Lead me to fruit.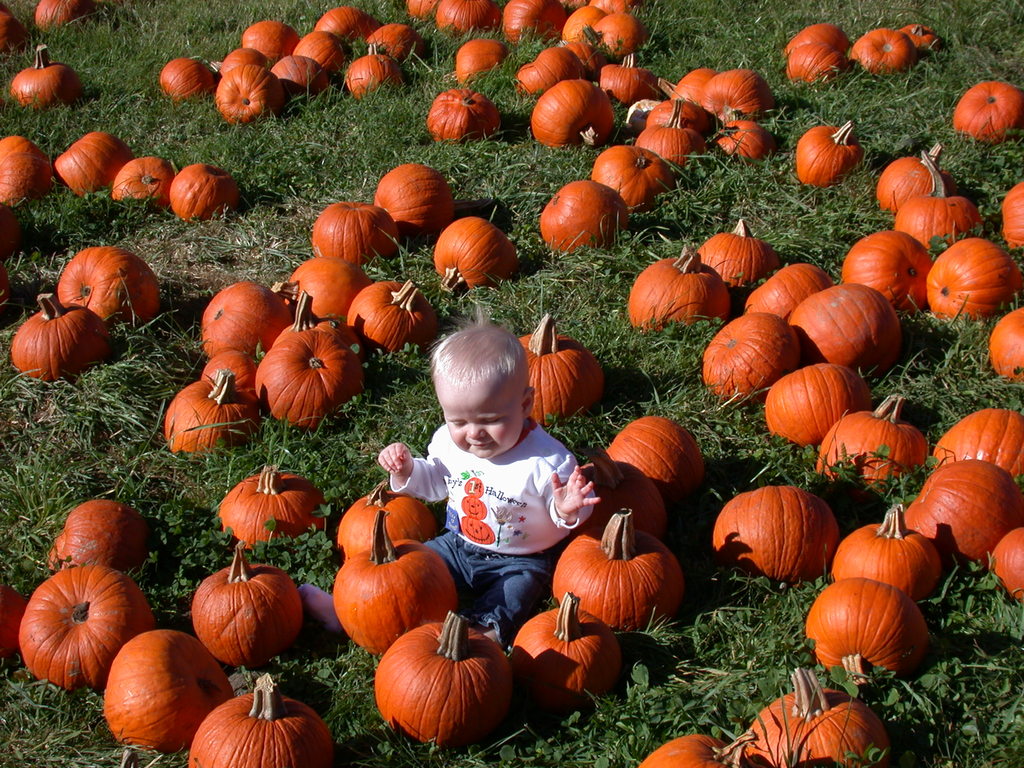
Lead to crop(433, 205, 515, 297).
